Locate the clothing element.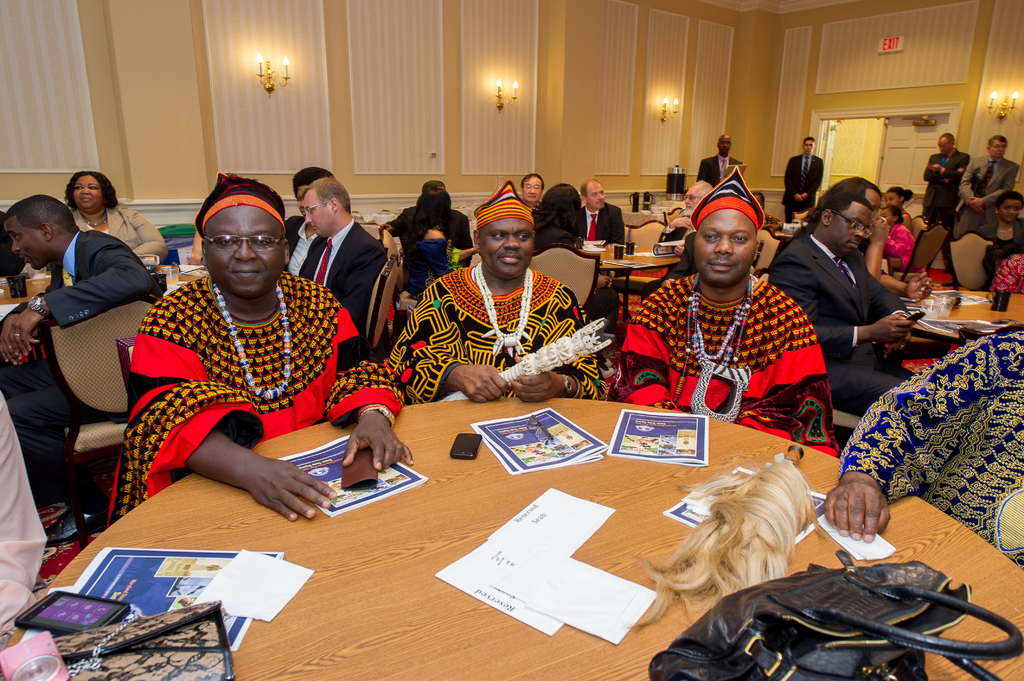
Element bbox: l=113, t=272, r=404, b=517.
